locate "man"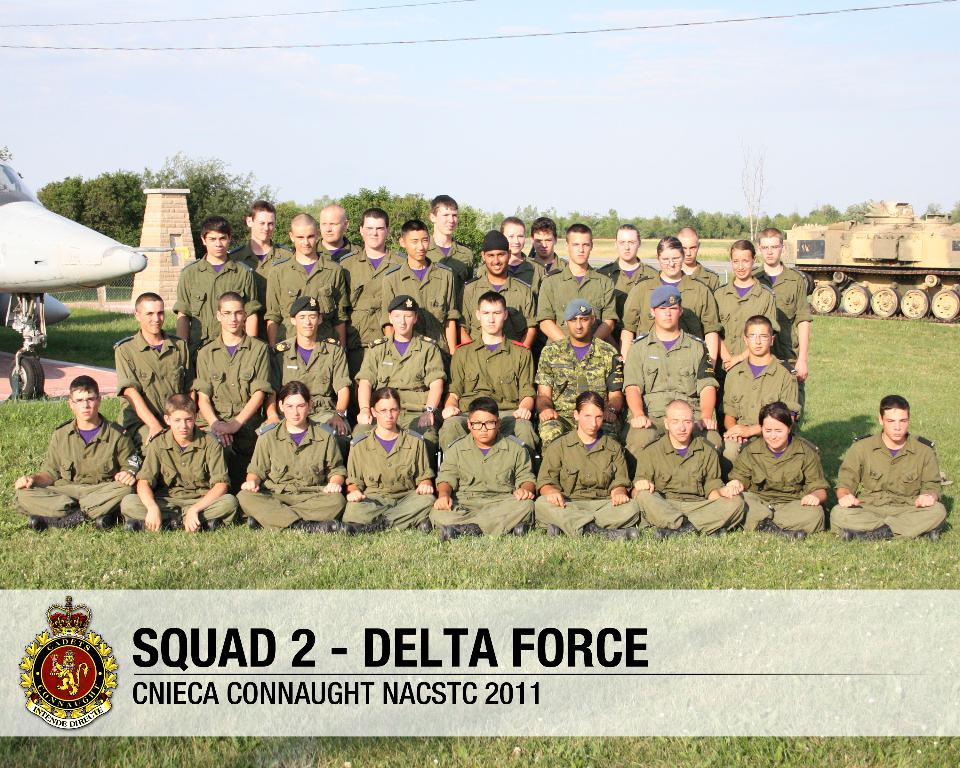
x1=439, y1=290, x2=541, y2=466
